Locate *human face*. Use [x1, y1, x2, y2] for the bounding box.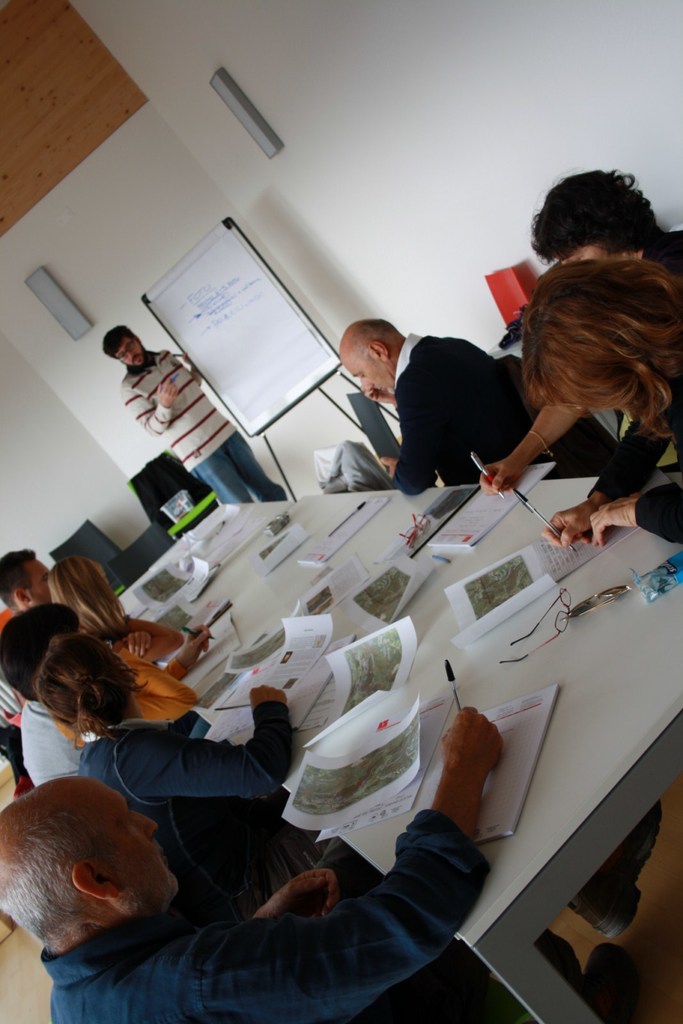
[84, 777, 178, 896].
